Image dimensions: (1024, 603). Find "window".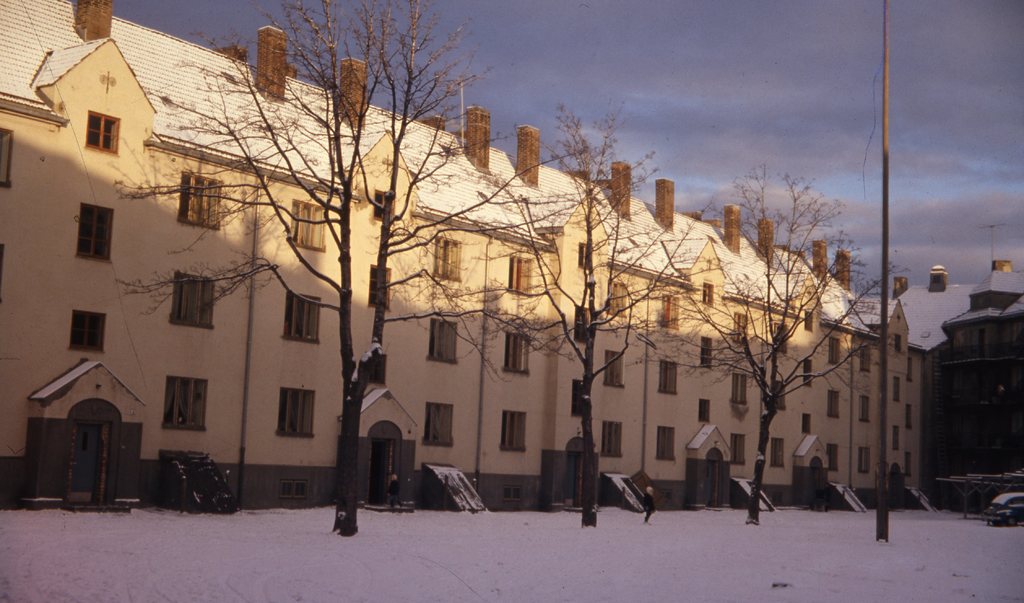
bbox=(702, 339, 714, 368).
